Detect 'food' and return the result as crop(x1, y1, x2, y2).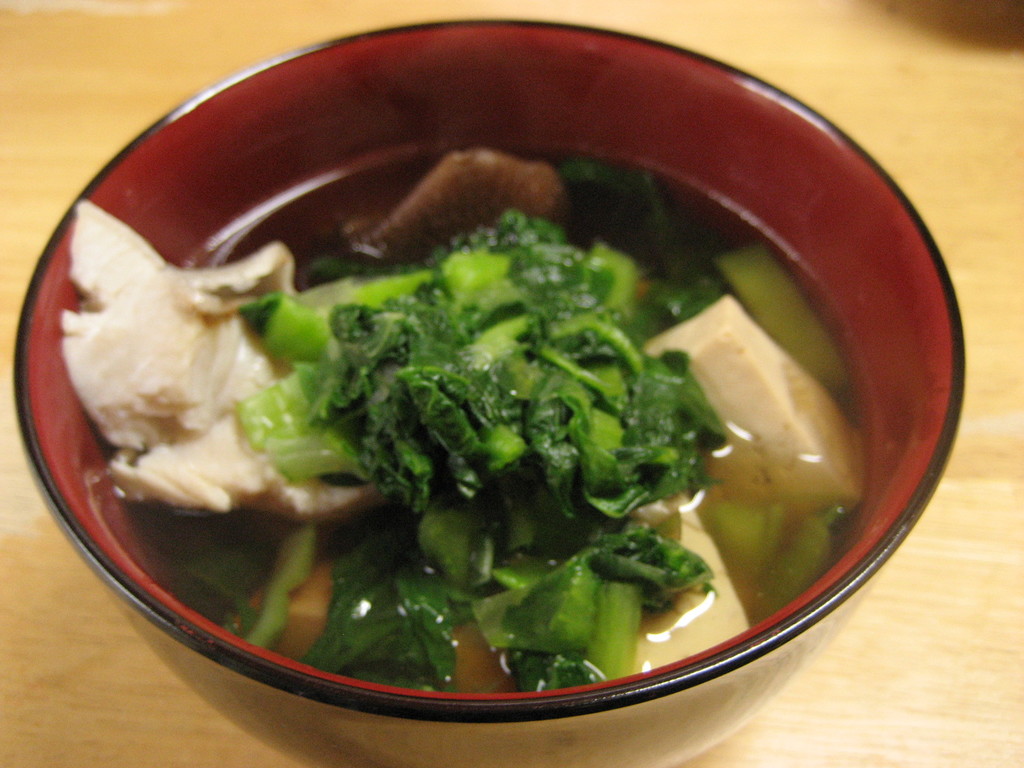
crop(58, 140, 867, 698).
